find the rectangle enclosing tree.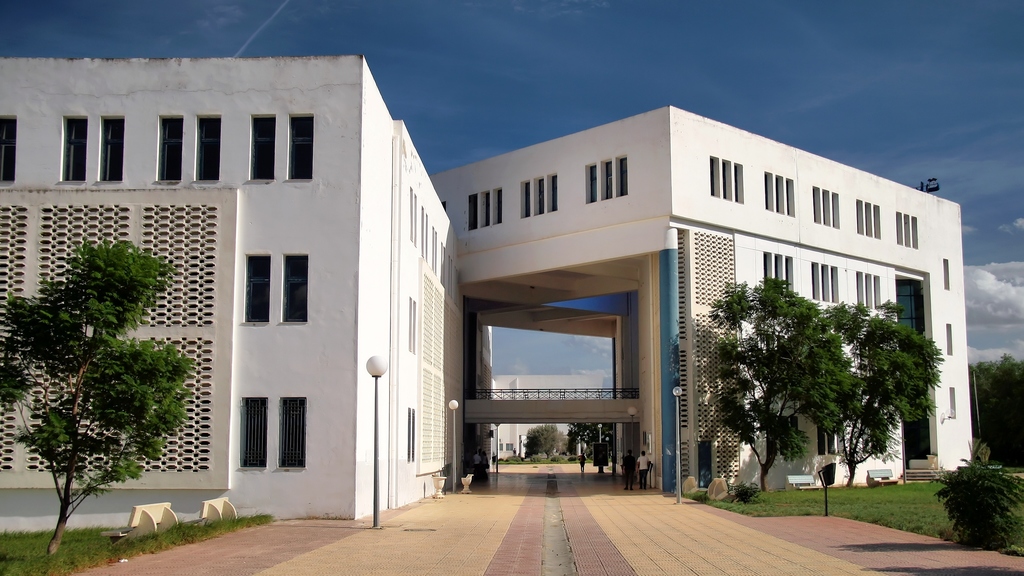
box(527, 420, 574, 460).
